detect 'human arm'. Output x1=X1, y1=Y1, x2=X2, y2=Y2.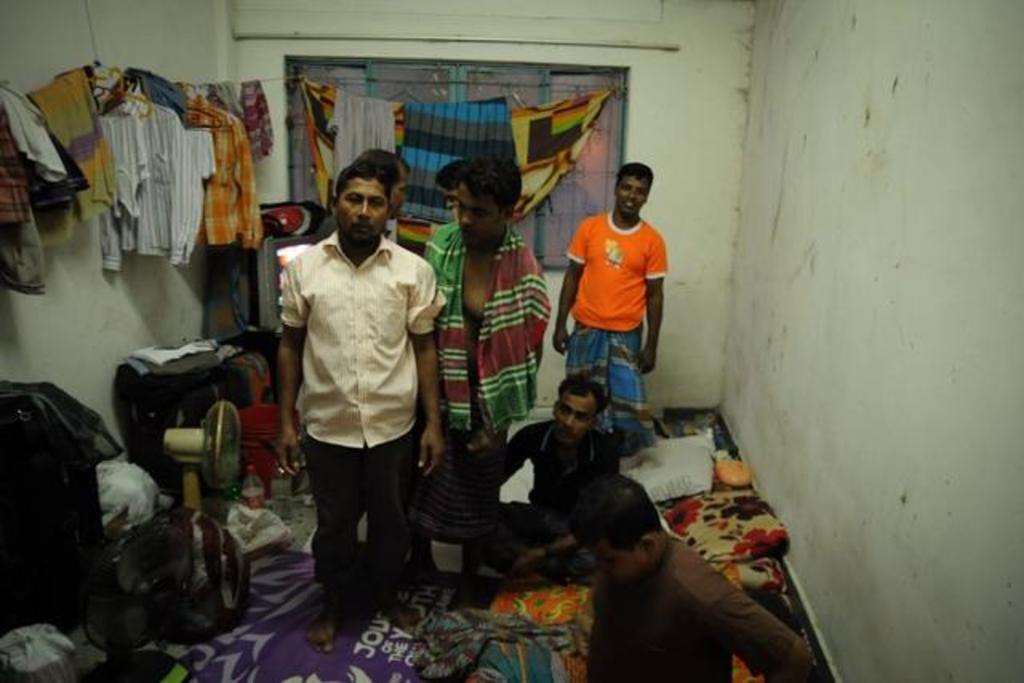
x1=512, y1=427, x2=621, y2=576.
